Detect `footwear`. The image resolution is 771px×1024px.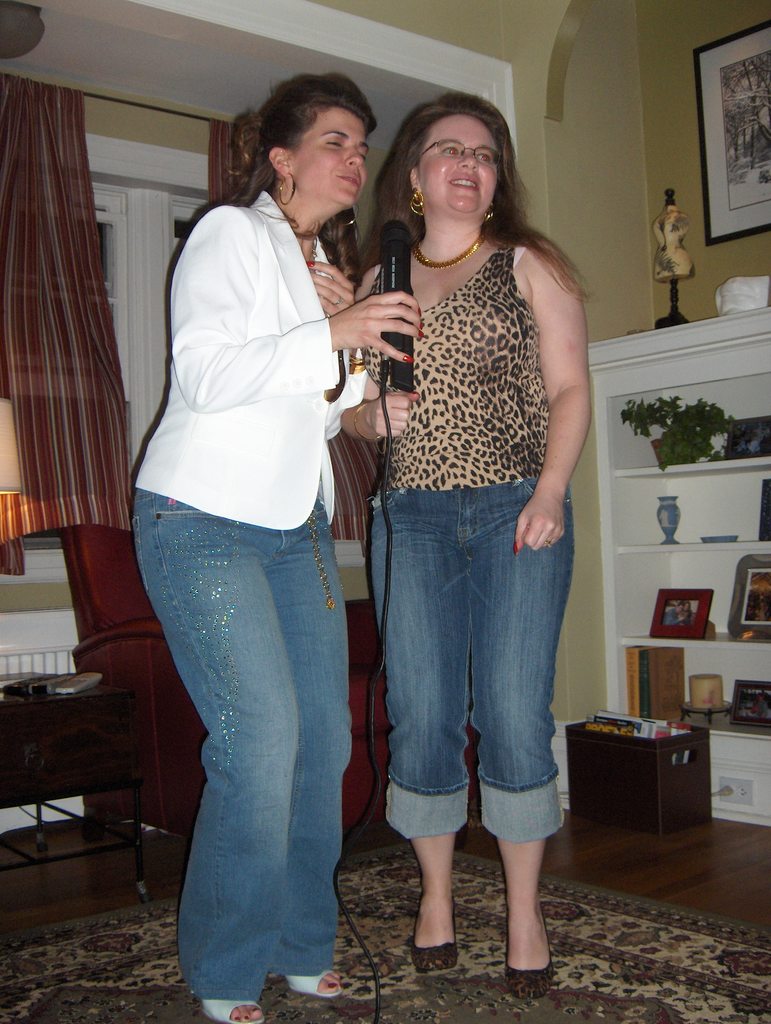
<region>500, 882, 556, 1001</region>.
